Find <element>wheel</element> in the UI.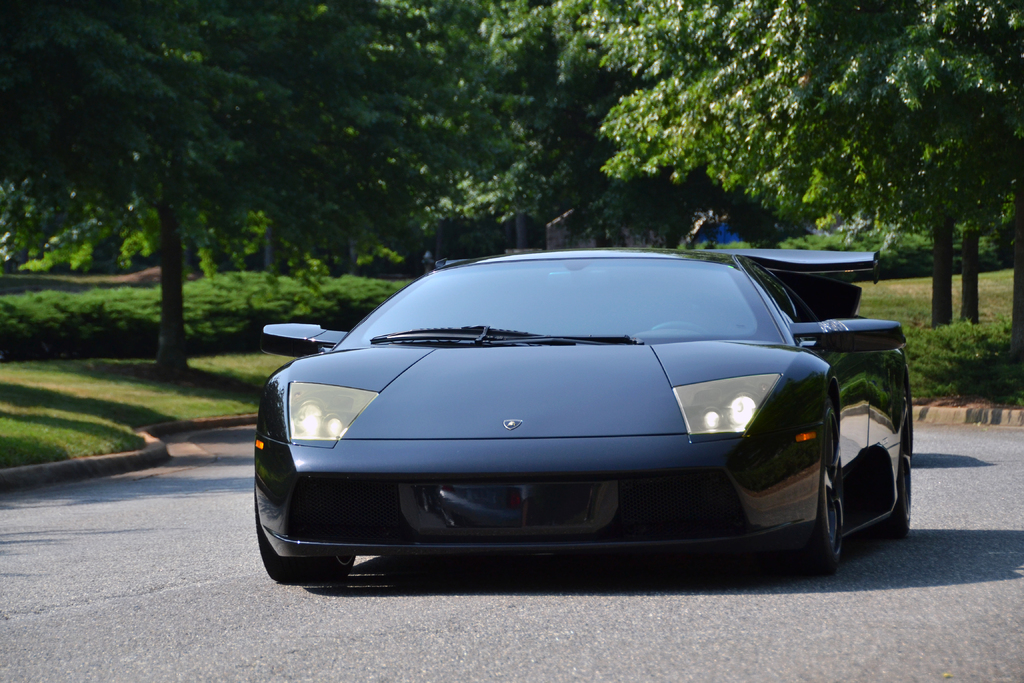
UI element at [x1=252, y1=484, x2=367, y2=584].
